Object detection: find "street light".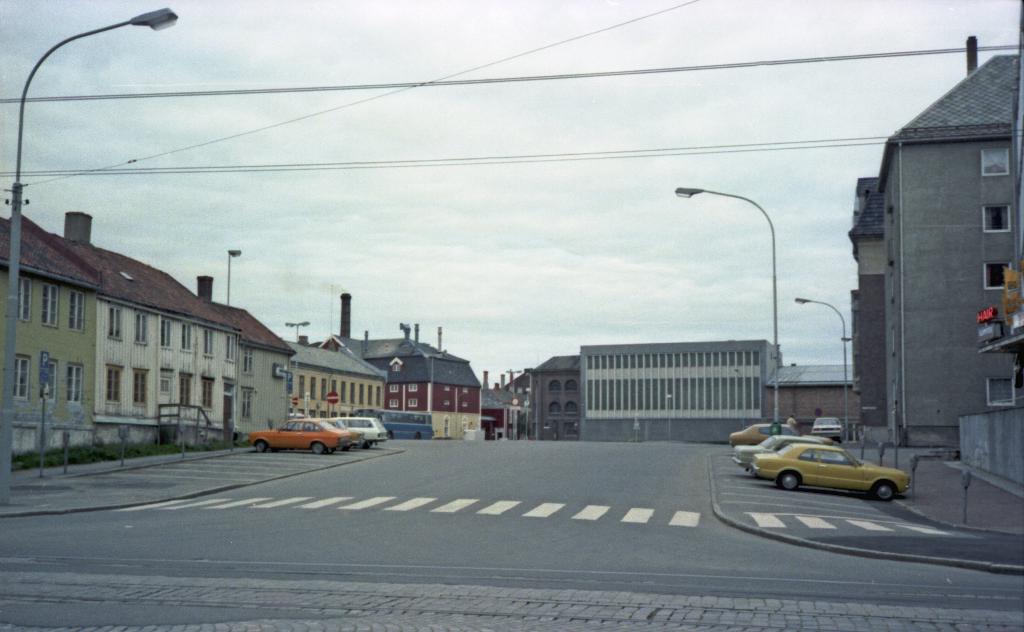
bbox=[793, 295, 849, 437].
